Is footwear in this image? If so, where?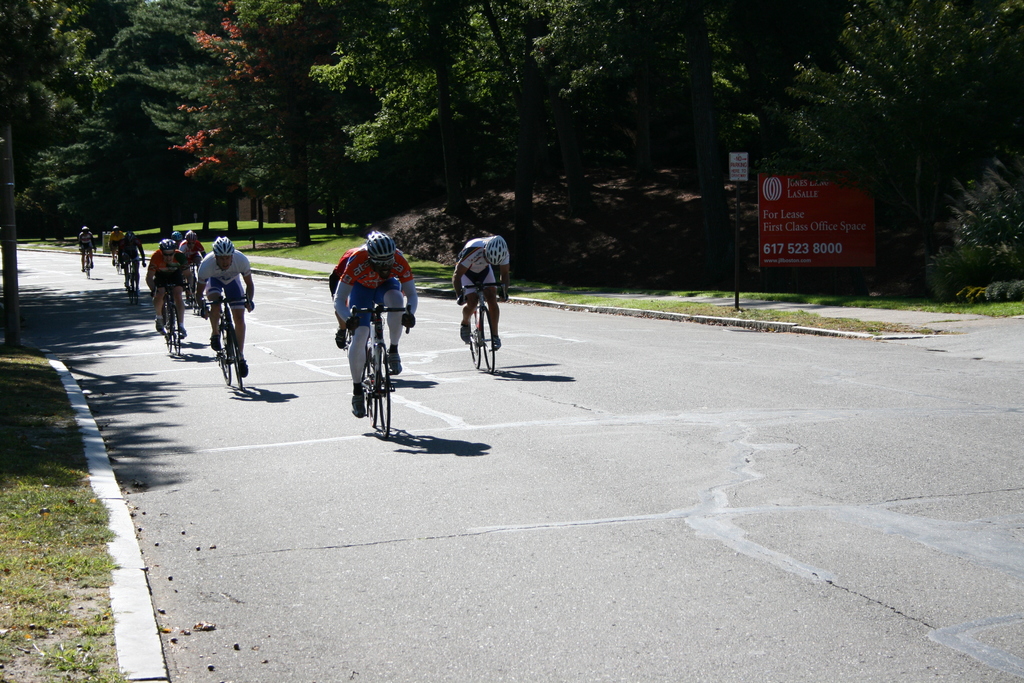
Yes, at x1=239 y1=359 x2=246 y2=377.
